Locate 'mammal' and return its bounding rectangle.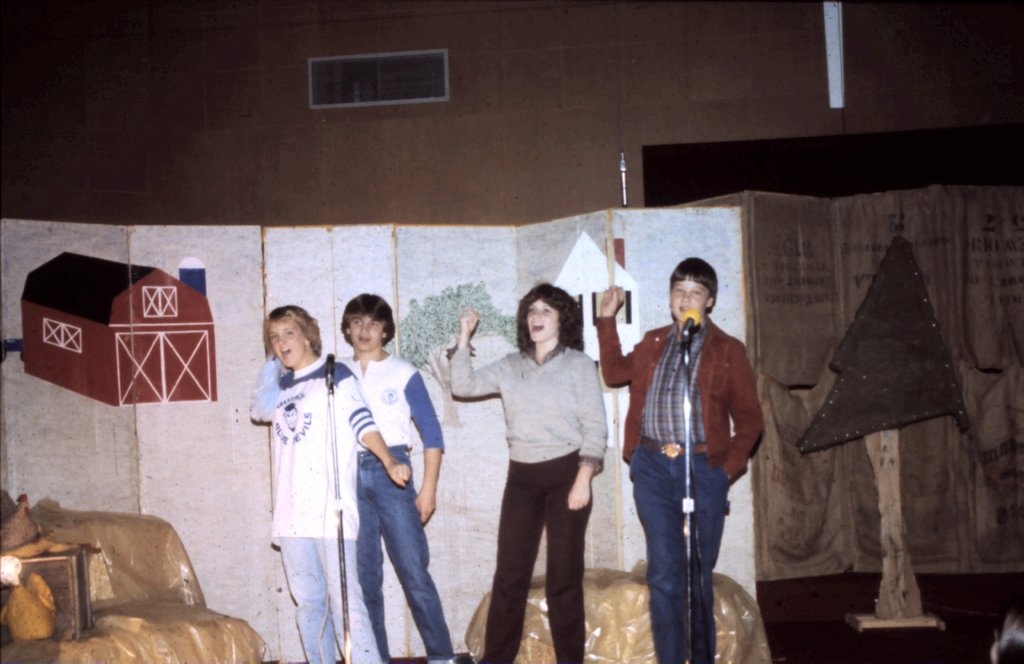
<bbox>593, 255, 767, 663</bbox>.
